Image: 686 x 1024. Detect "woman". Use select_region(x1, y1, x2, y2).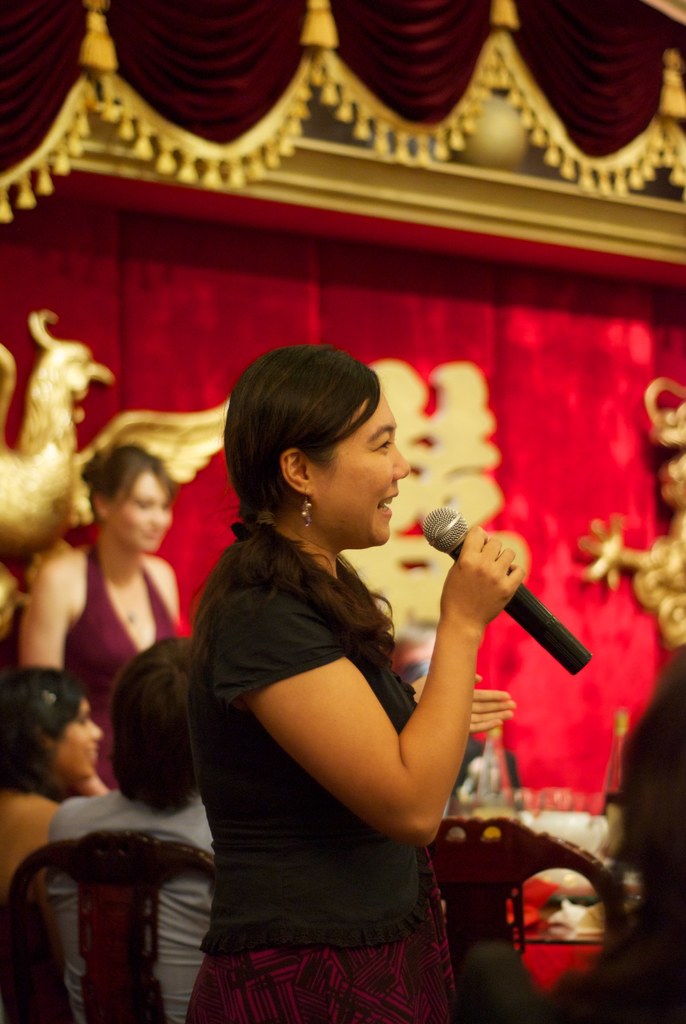
select_region(147, 291, 557, 1023).
